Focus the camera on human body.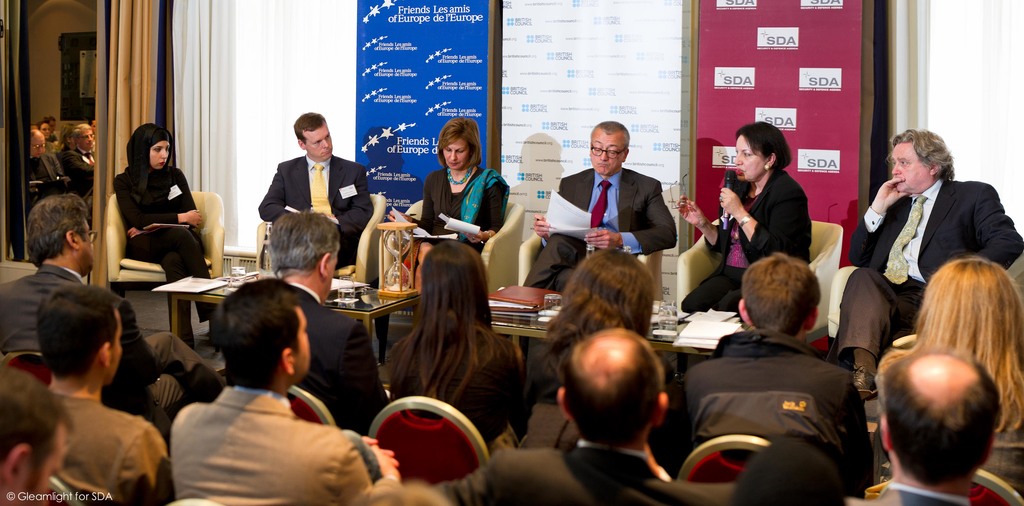
Focus region: 101/122/204/287.
